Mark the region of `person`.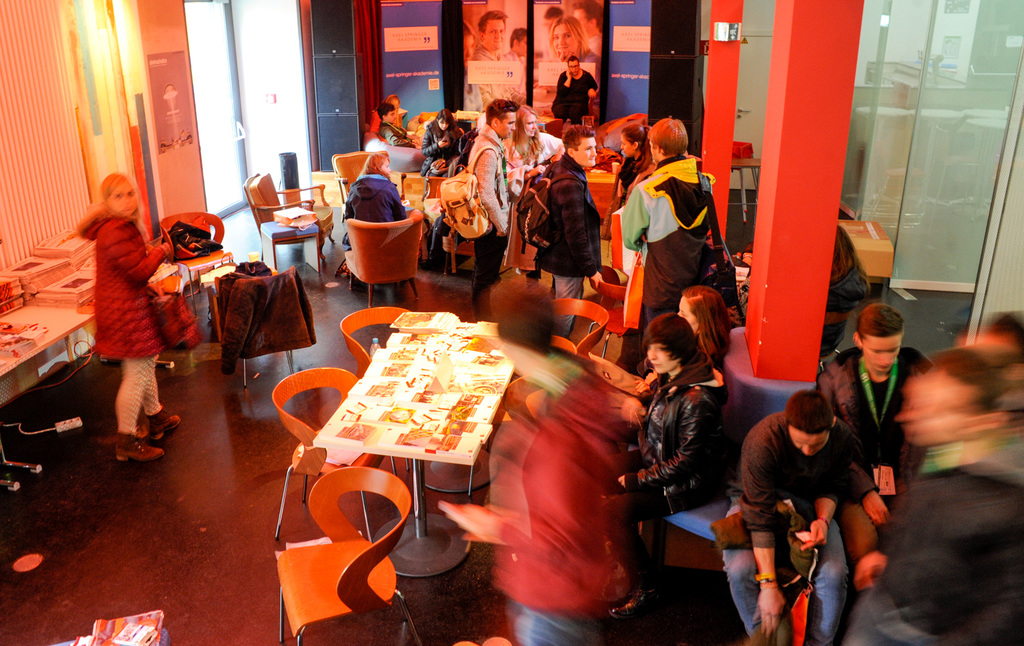
Region: pyautogui.locateOnScreen(506, 106, 564, 199).
